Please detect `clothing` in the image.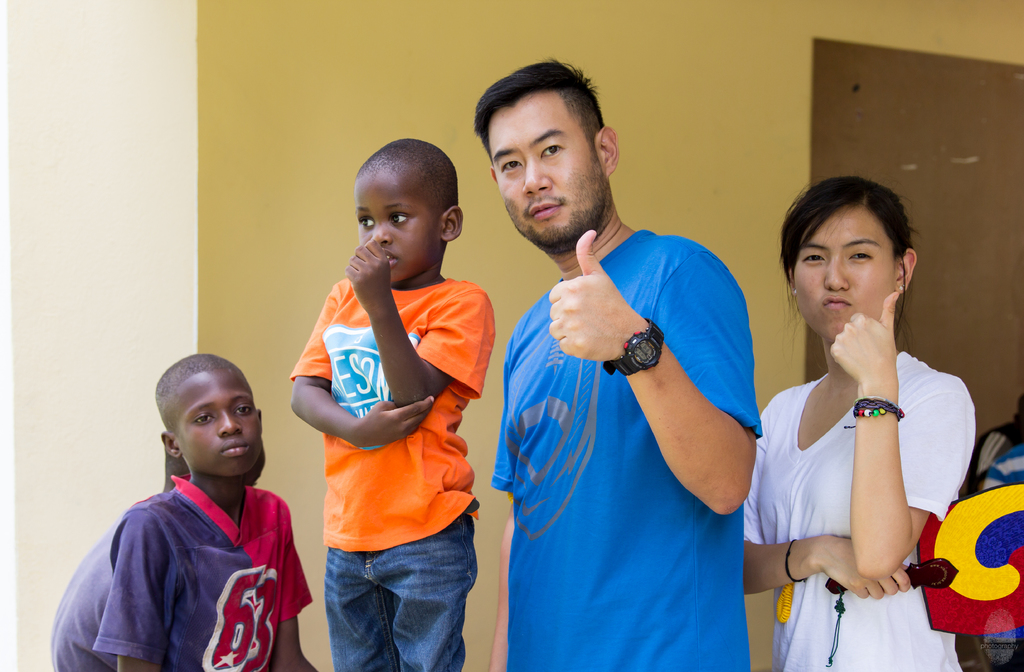
[left=507, top=218, right=751, bottom=671].
